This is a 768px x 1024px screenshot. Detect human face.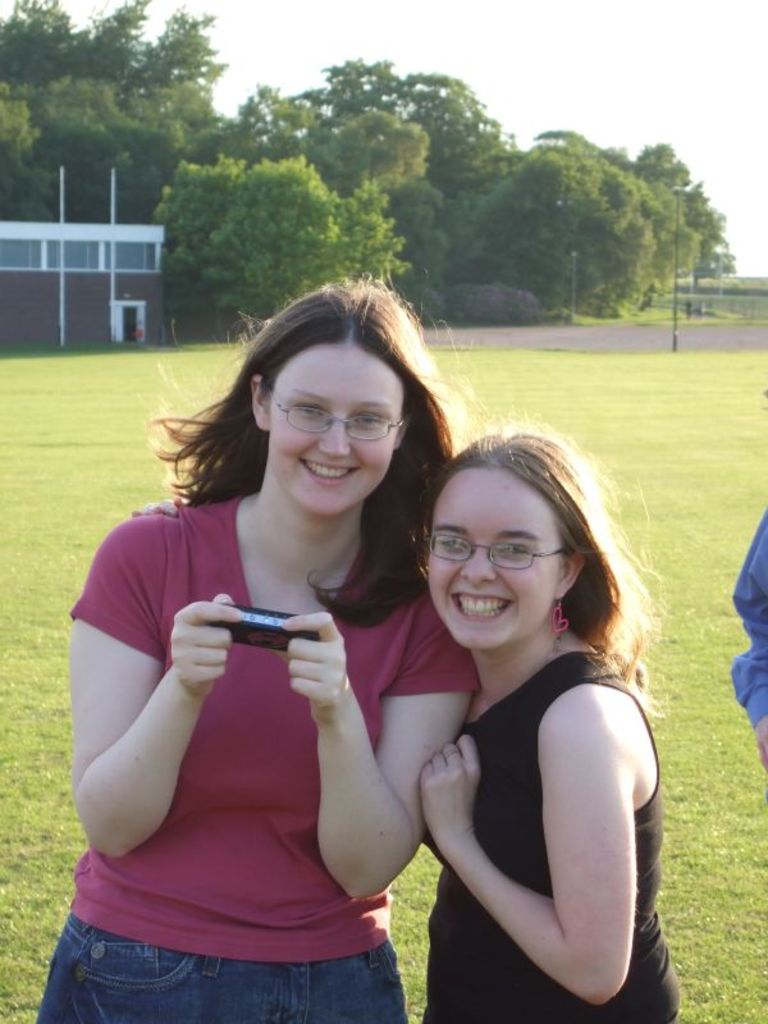
(x1=428, y1=471, x2=559, y2=646).
